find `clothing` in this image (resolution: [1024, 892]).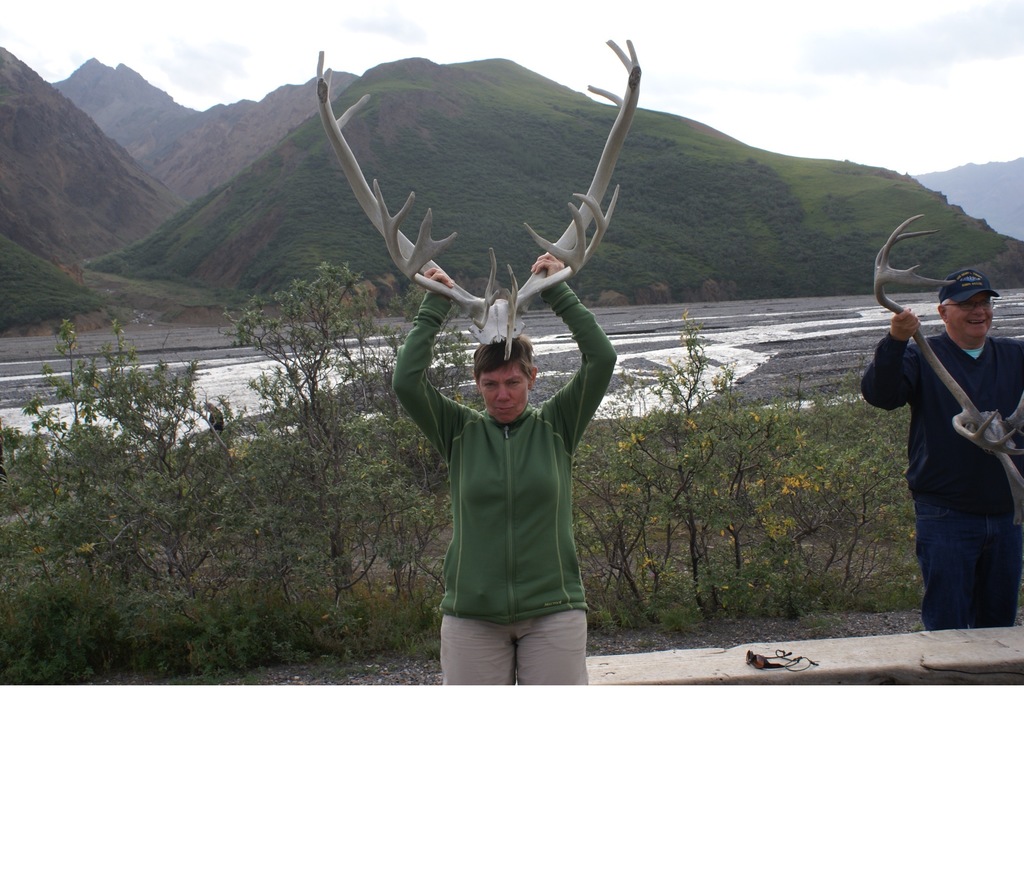
[left=860, top=330, right=1023, bottom=628].
